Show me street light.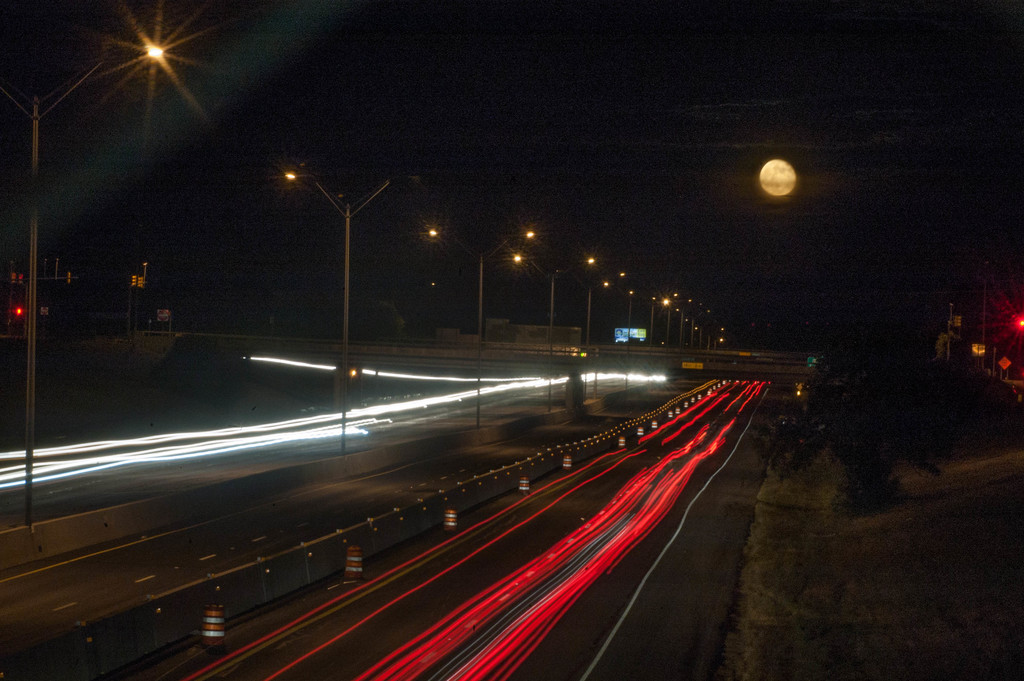
street light is here: l=509, t=250, r=594, b=407.
